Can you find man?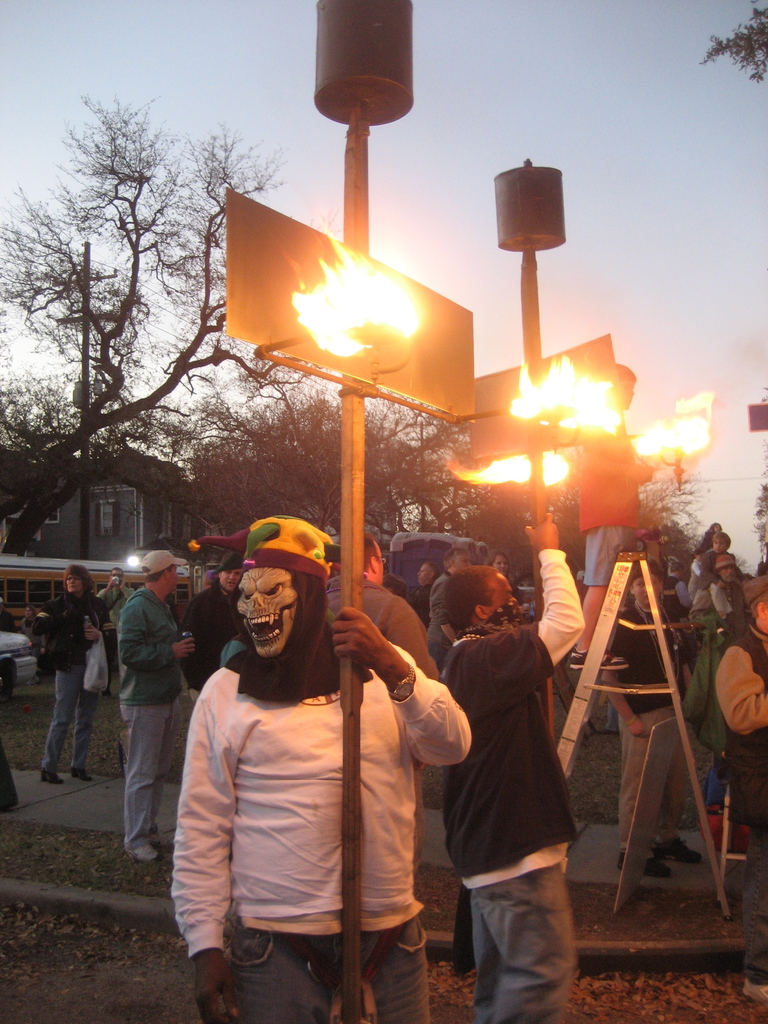
Yes, bounding box: box(116, 550, 193, 860).
